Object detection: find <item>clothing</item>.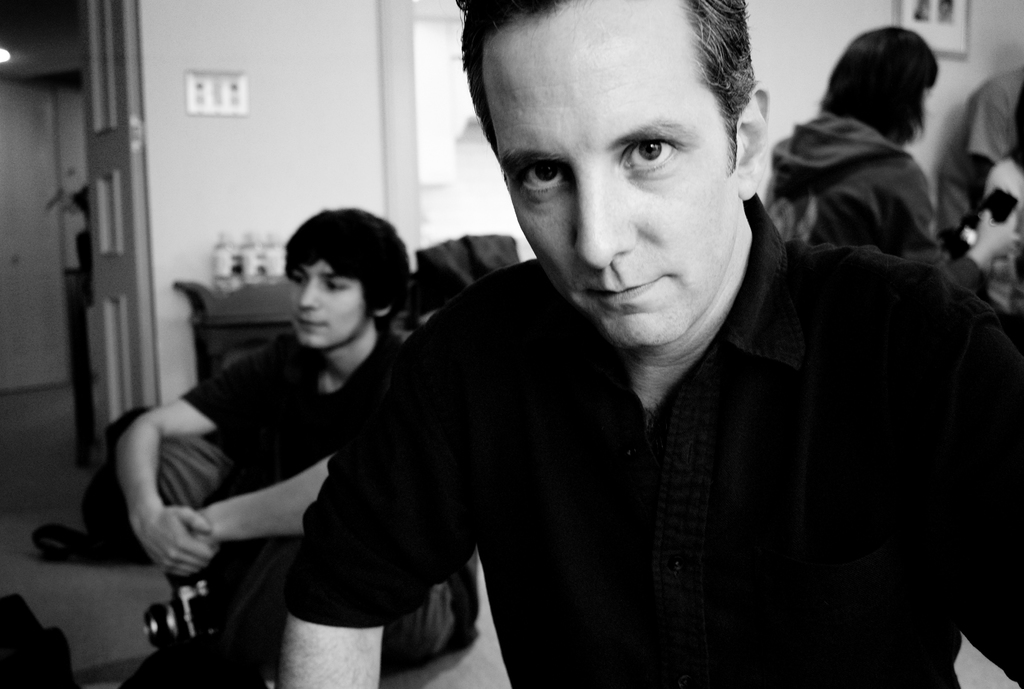
760:113:985:293.
